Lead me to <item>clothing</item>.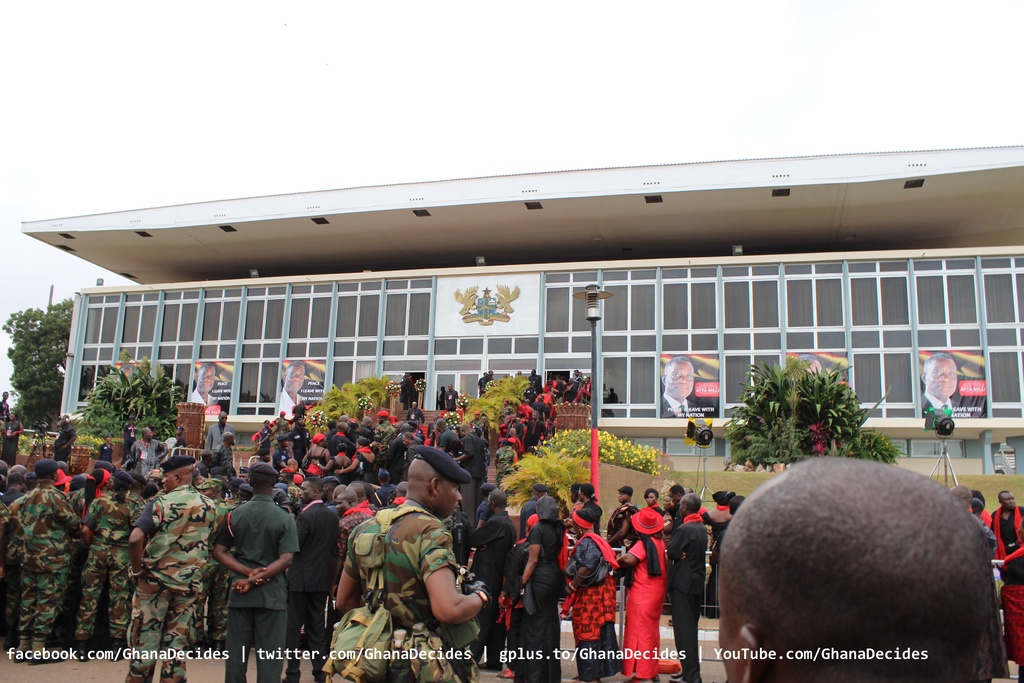
Lead to {"x1": 551, "y1": 379, "x2": 566, "y2": 403}.
